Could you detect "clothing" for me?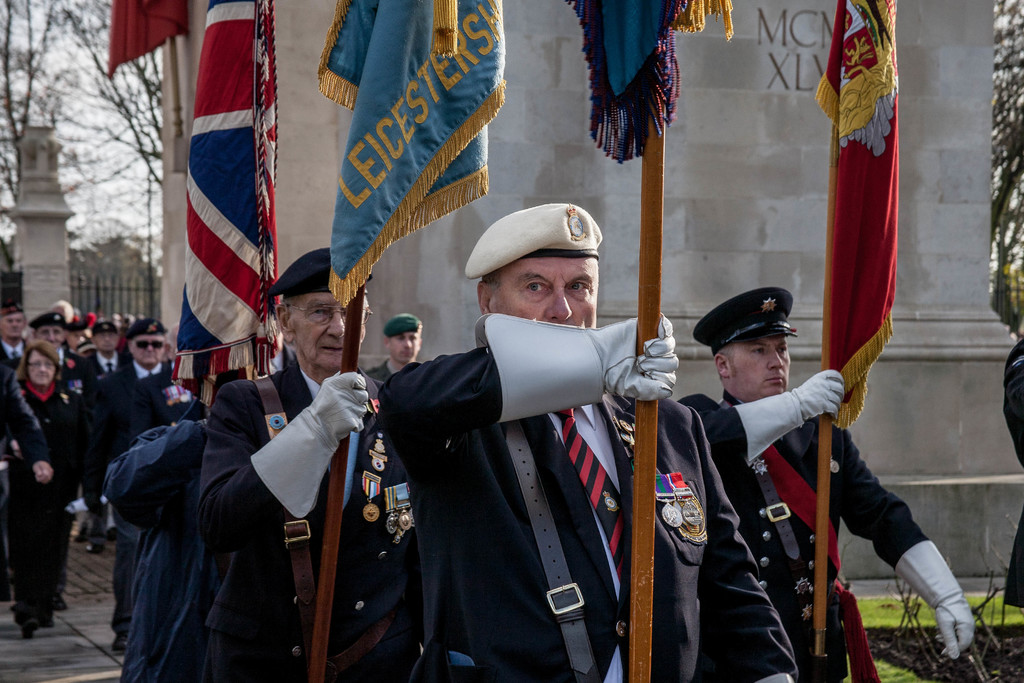
Detection result: Rect(0, 340, 27, 383).
